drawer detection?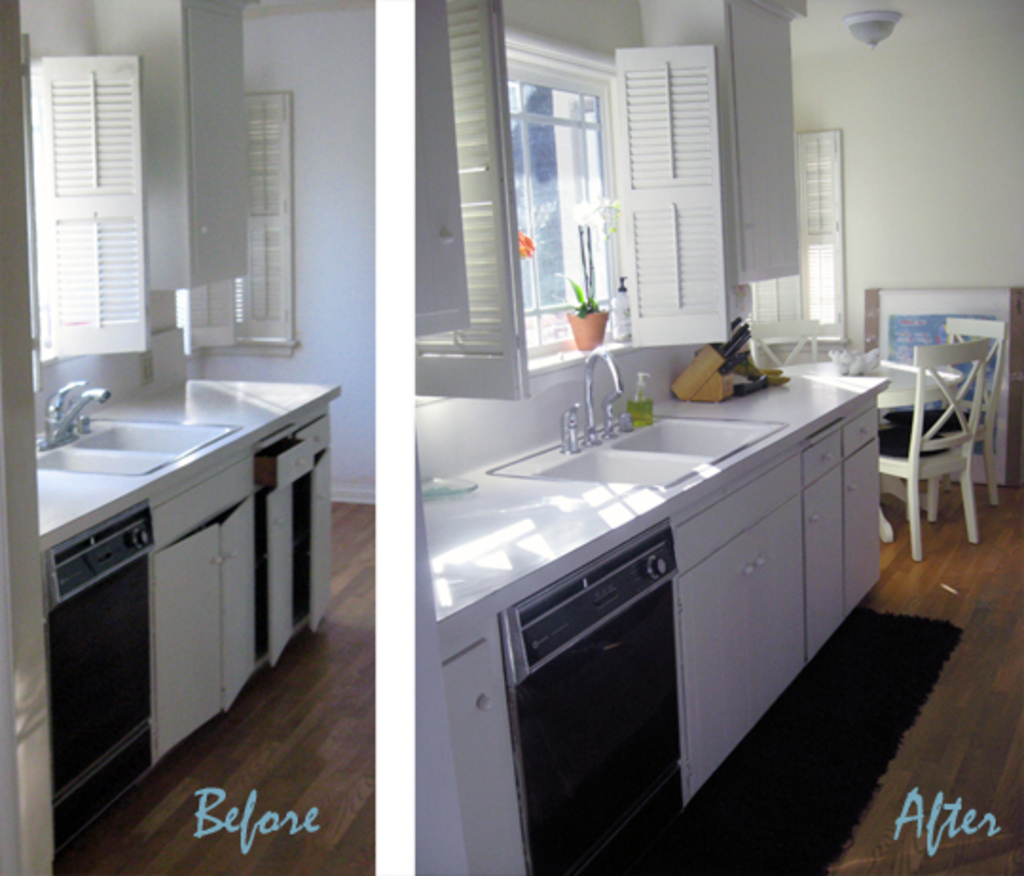
bbox=[842, 406, 884, 457]
